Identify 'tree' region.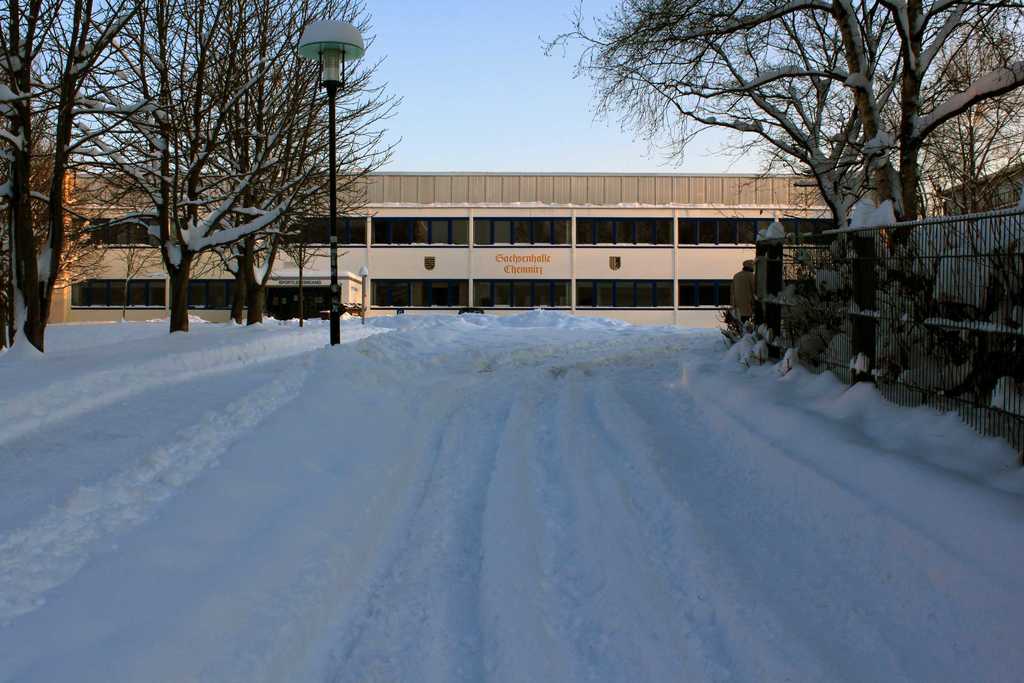
Region: (x1=191, y1=0, x2=351, y2=324).
